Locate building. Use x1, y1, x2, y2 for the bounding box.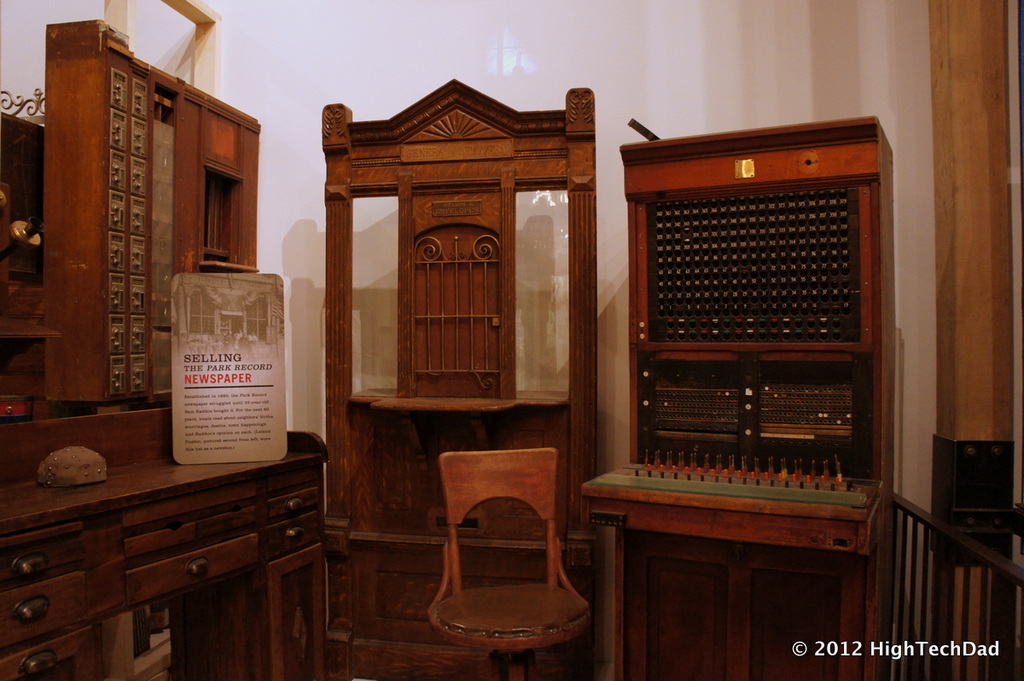
0, 0, 1023, 680.
